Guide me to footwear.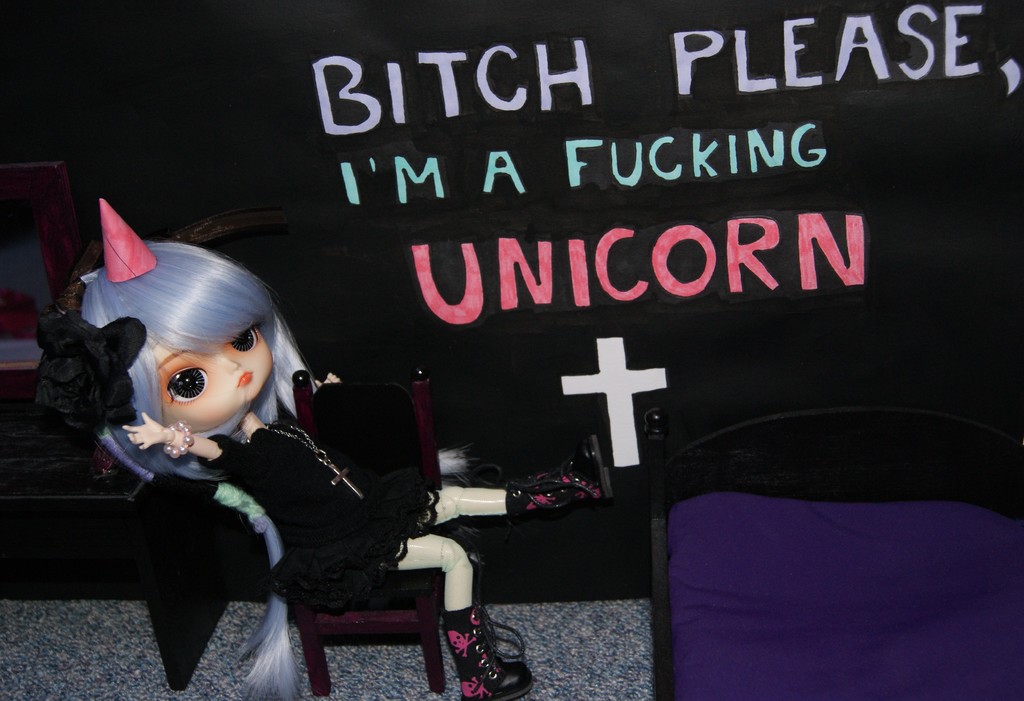
Guidance: x1=521 y1=449 x2=607 y2=538.
